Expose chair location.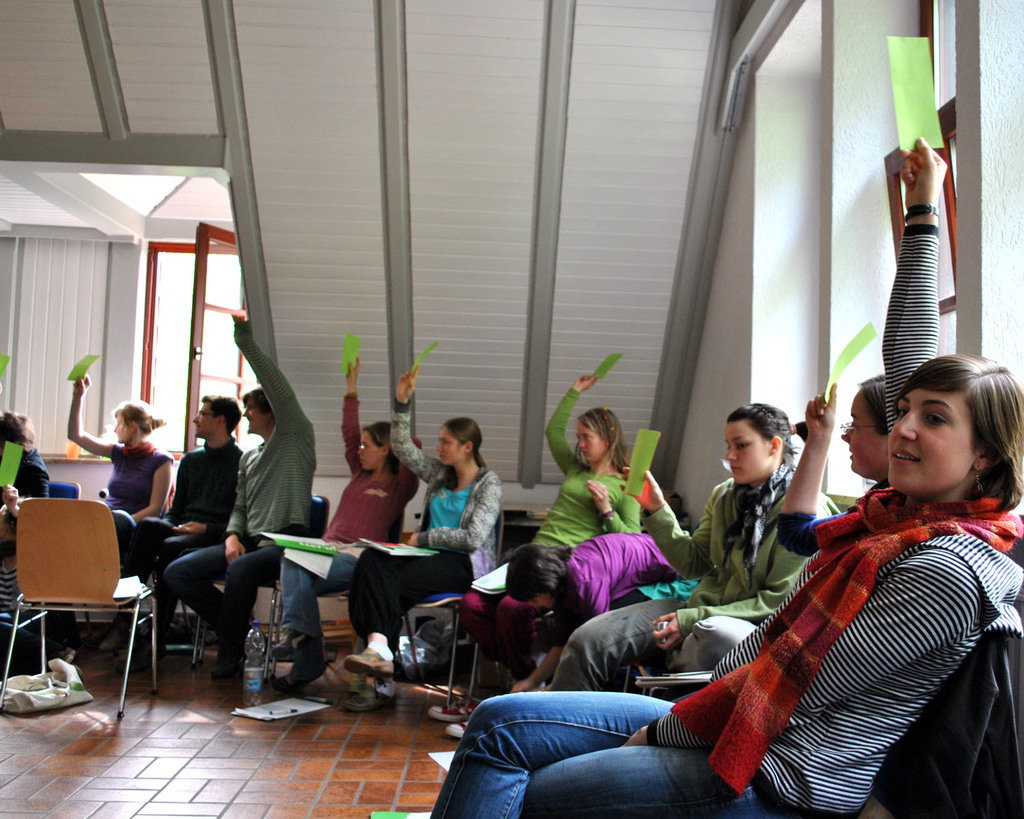
Exposed at 392,498,509,708.
